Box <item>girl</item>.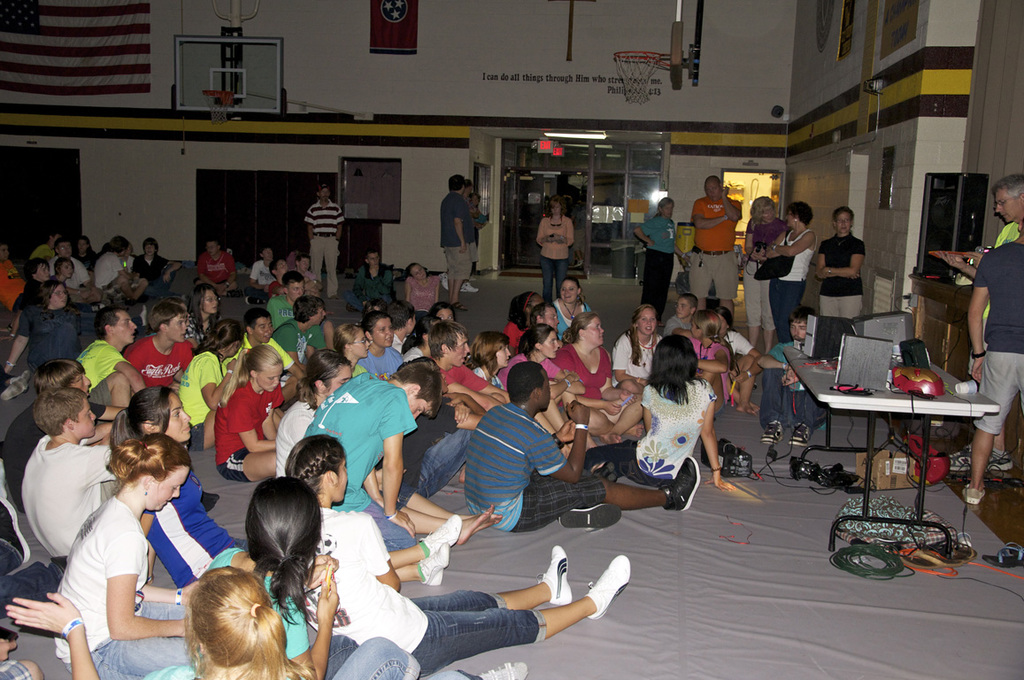
pyautogui.locateOnScreen(7, 566, 314, 679).
